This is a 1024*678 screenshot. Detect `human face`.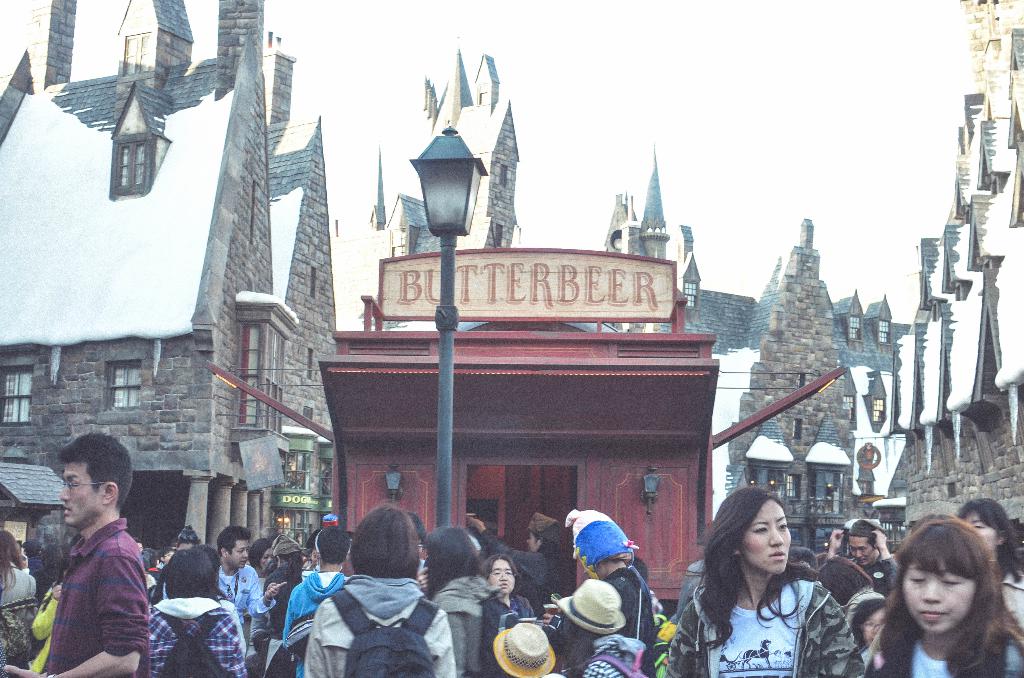
crop(61, 455, 95, 532).
